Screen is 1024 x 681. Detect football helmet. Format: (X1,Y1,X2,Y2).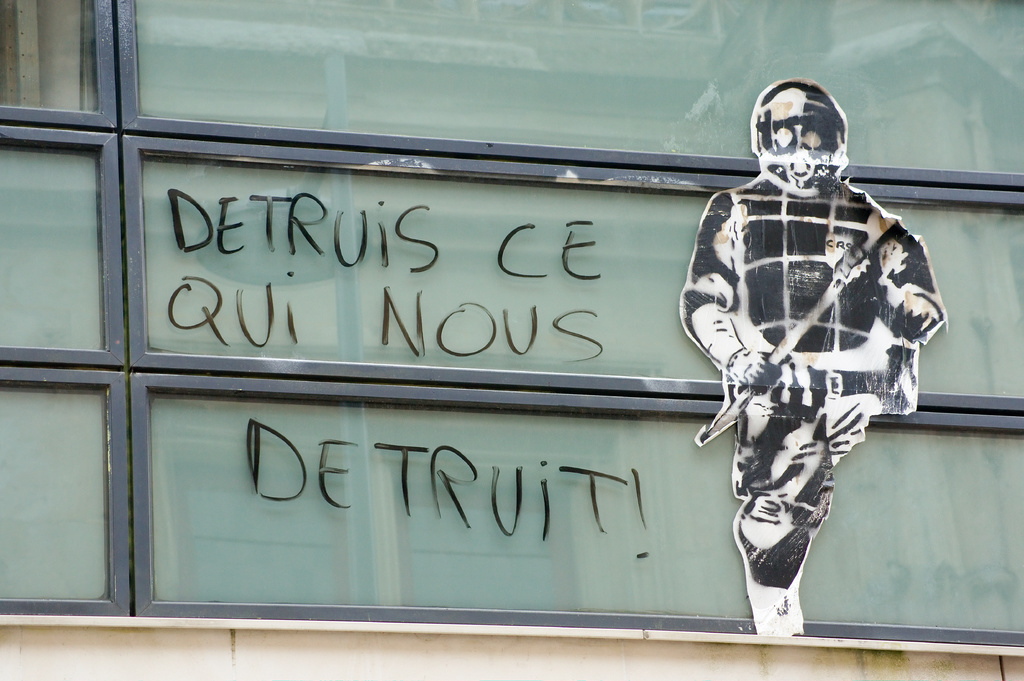
(756,81,874,212).
